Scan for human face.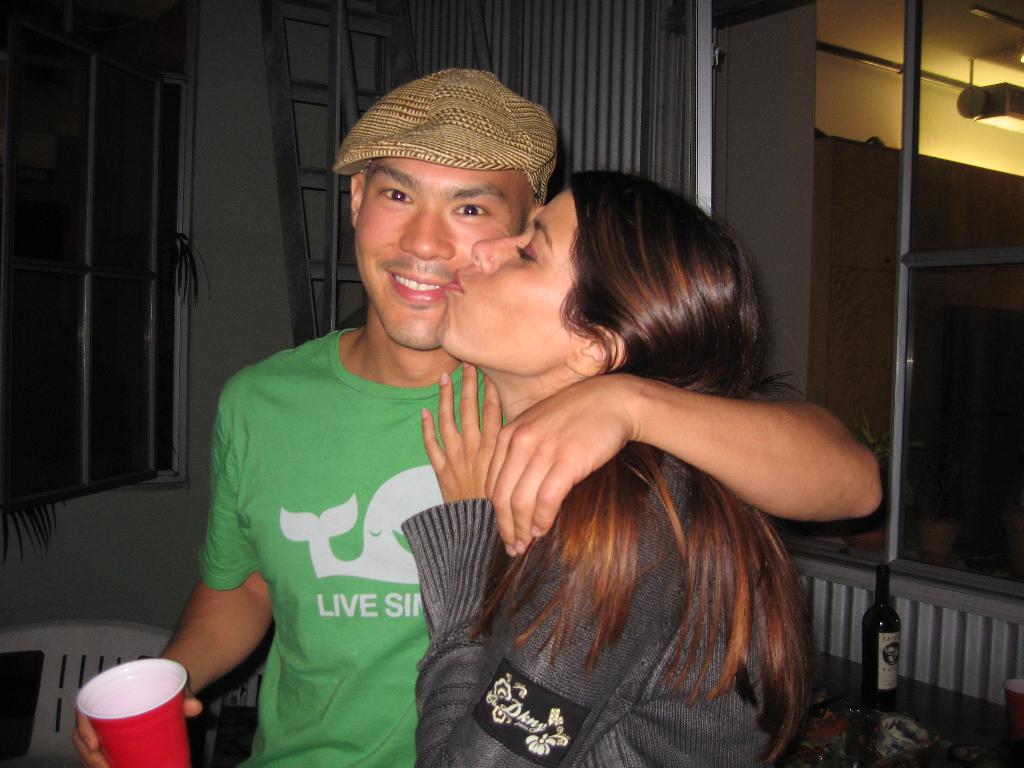
Scan result: bbox(428, 186, 573, 379).
